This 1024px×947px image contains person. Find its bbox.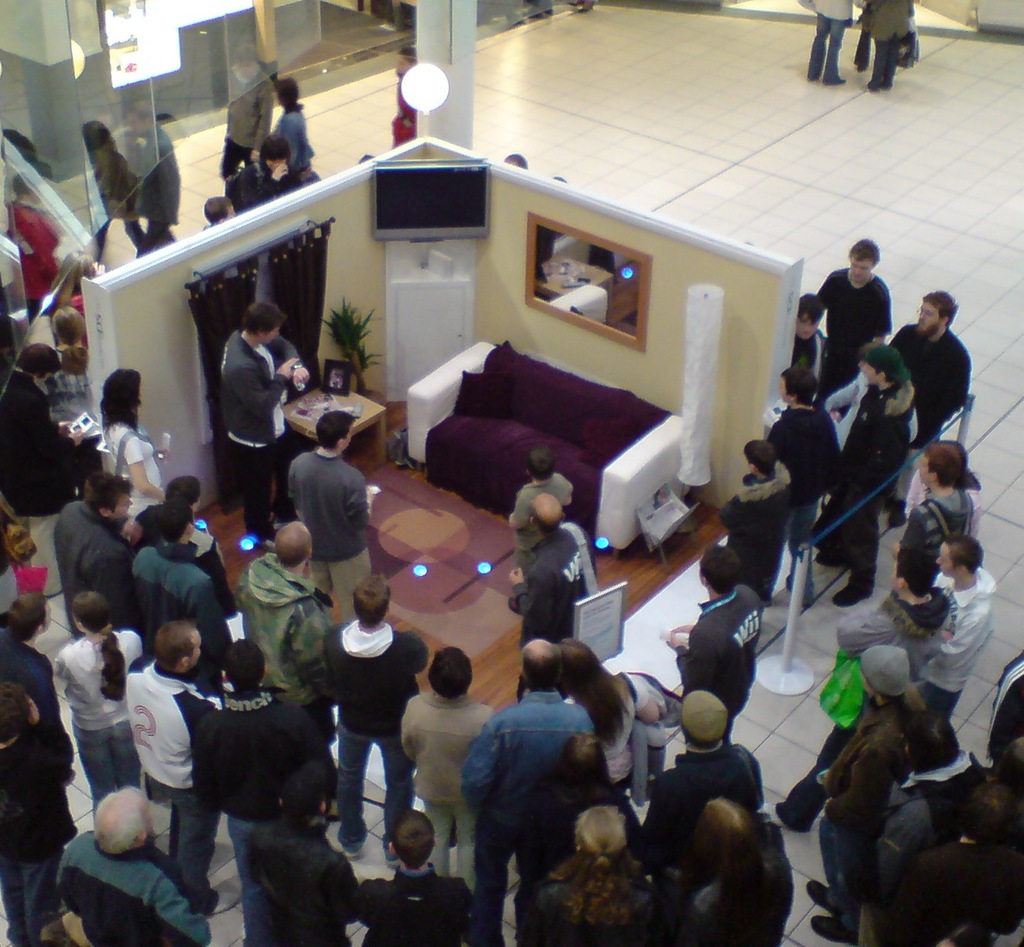
(0, 90, 1023, 945).
